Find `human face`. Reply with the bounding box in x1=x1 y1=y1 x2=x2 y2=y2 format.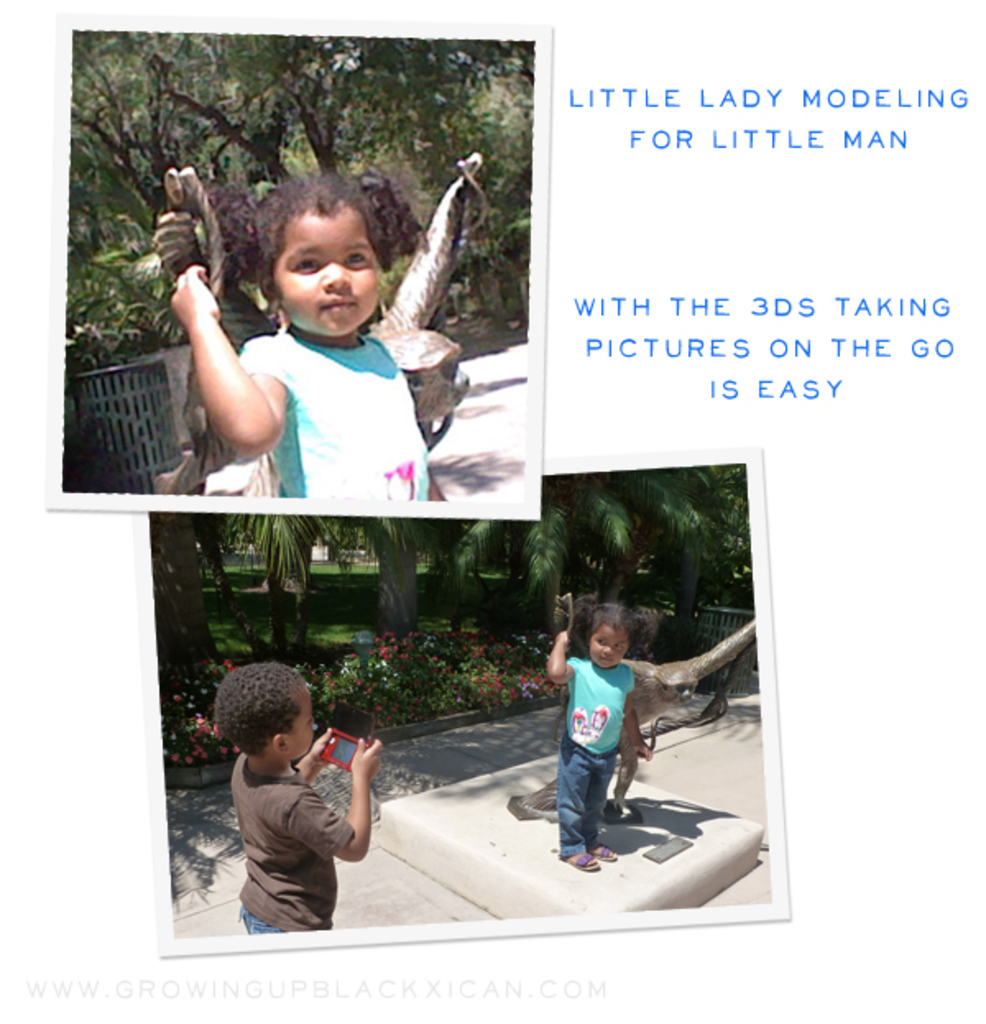
x1=288 y1=685 x2=317 y2=753.
